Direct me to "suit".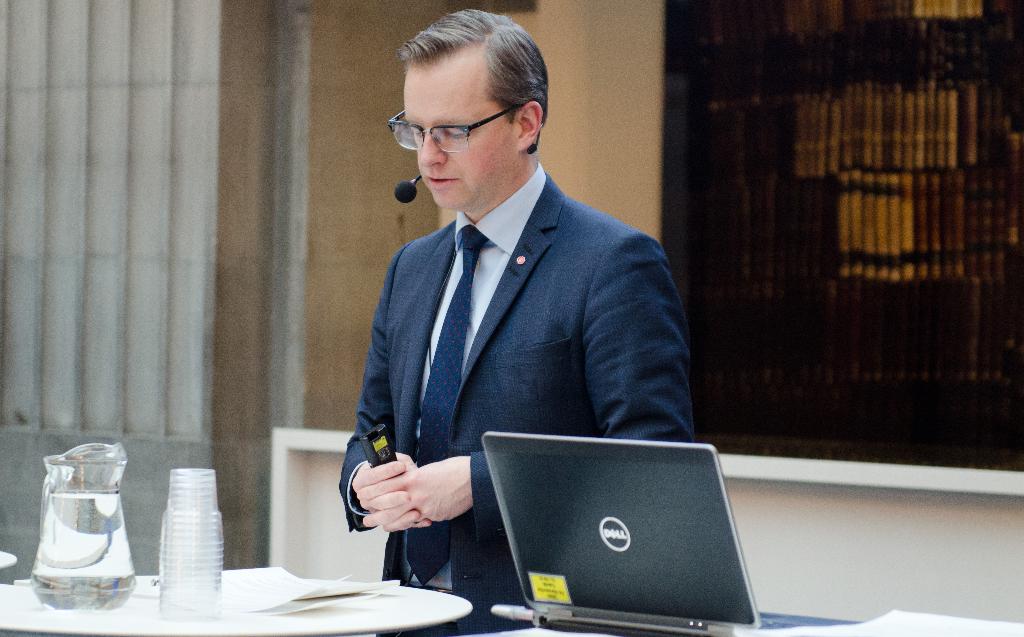
Direction: (left=314, top=99, right=700, bottom=570).
